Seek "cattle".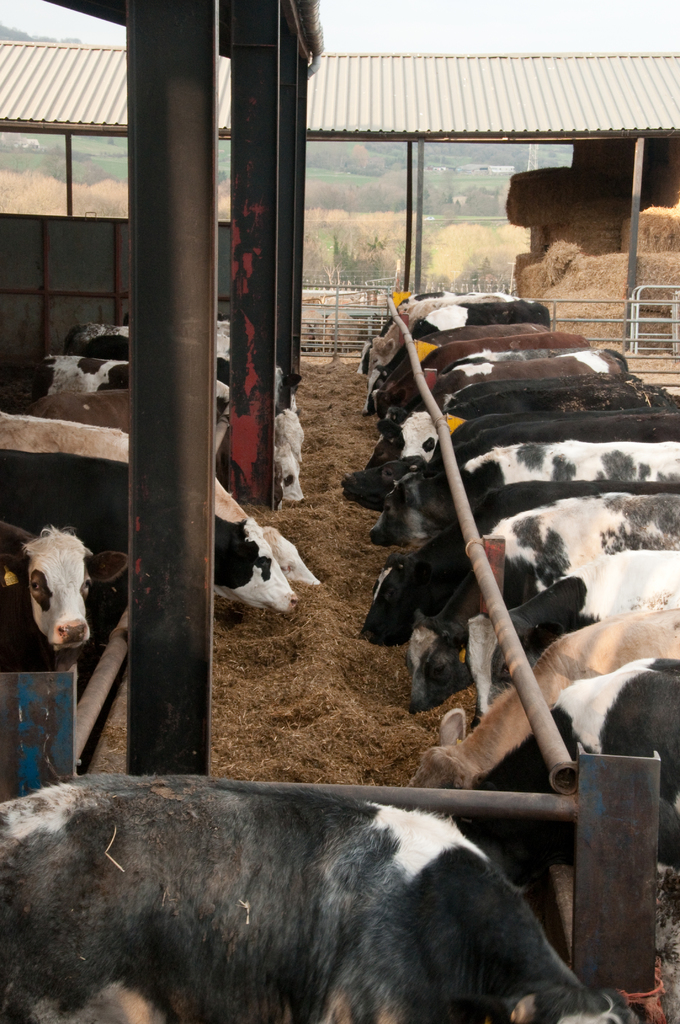
[left=20, top=356, right=308, bottom=511].
